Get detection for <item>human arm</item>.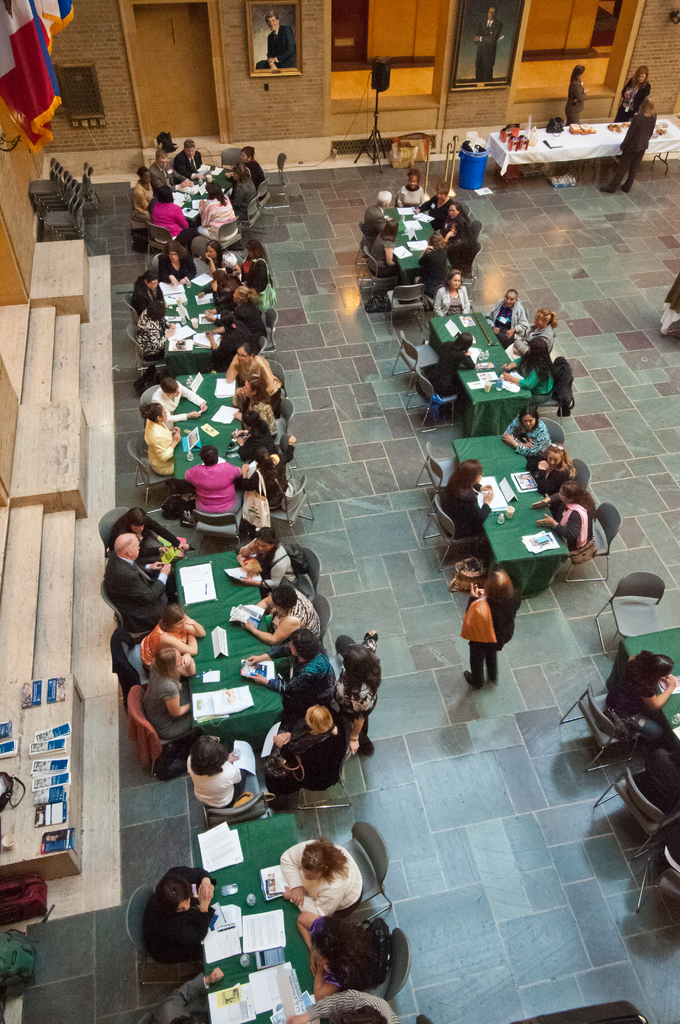
Detection: 429 282 448 316.
